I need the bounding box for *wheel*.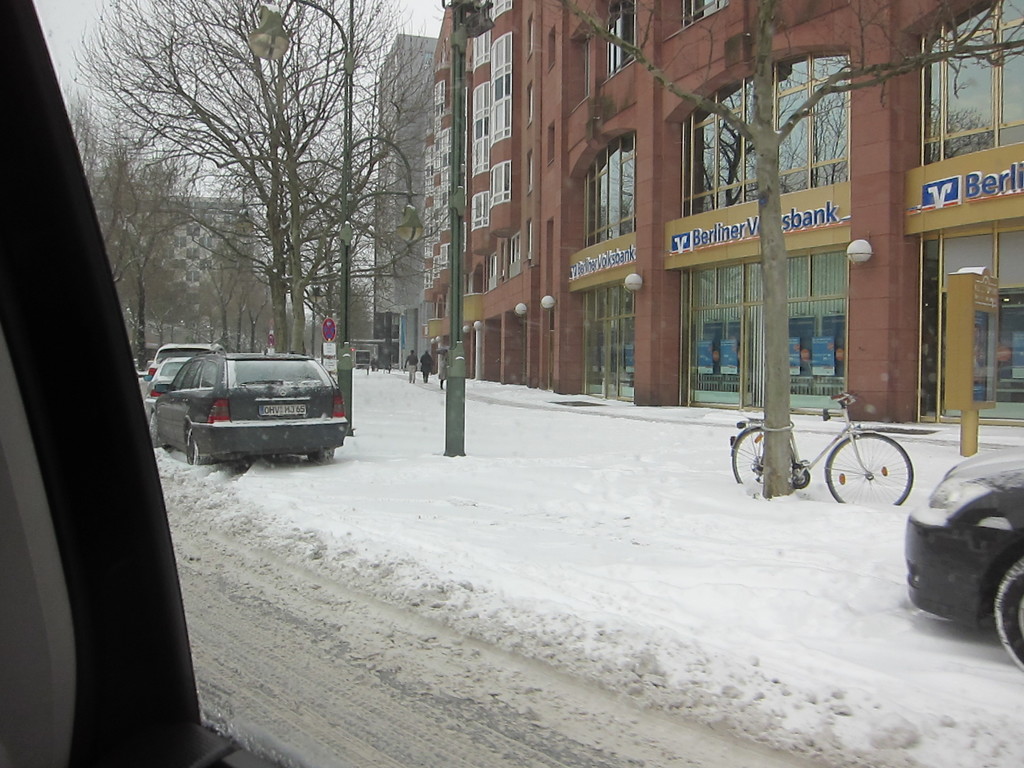
Here it is: <box>730,422,801,481</box>.
